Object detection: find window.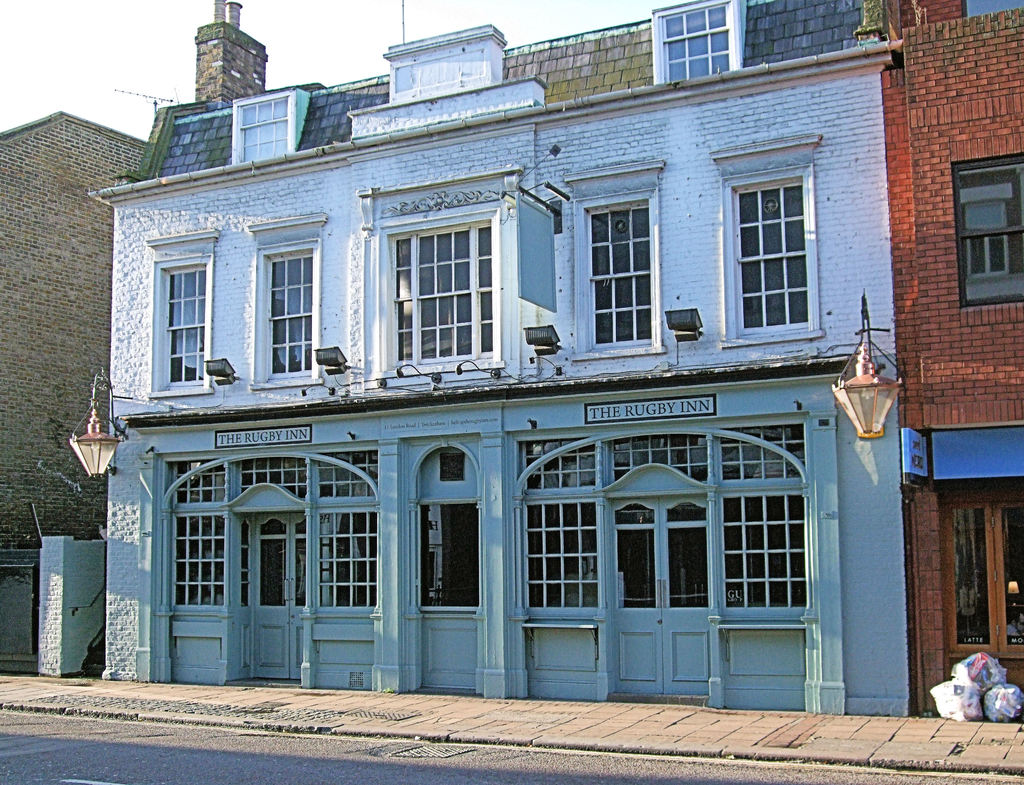
385, 211, 507, 373.
